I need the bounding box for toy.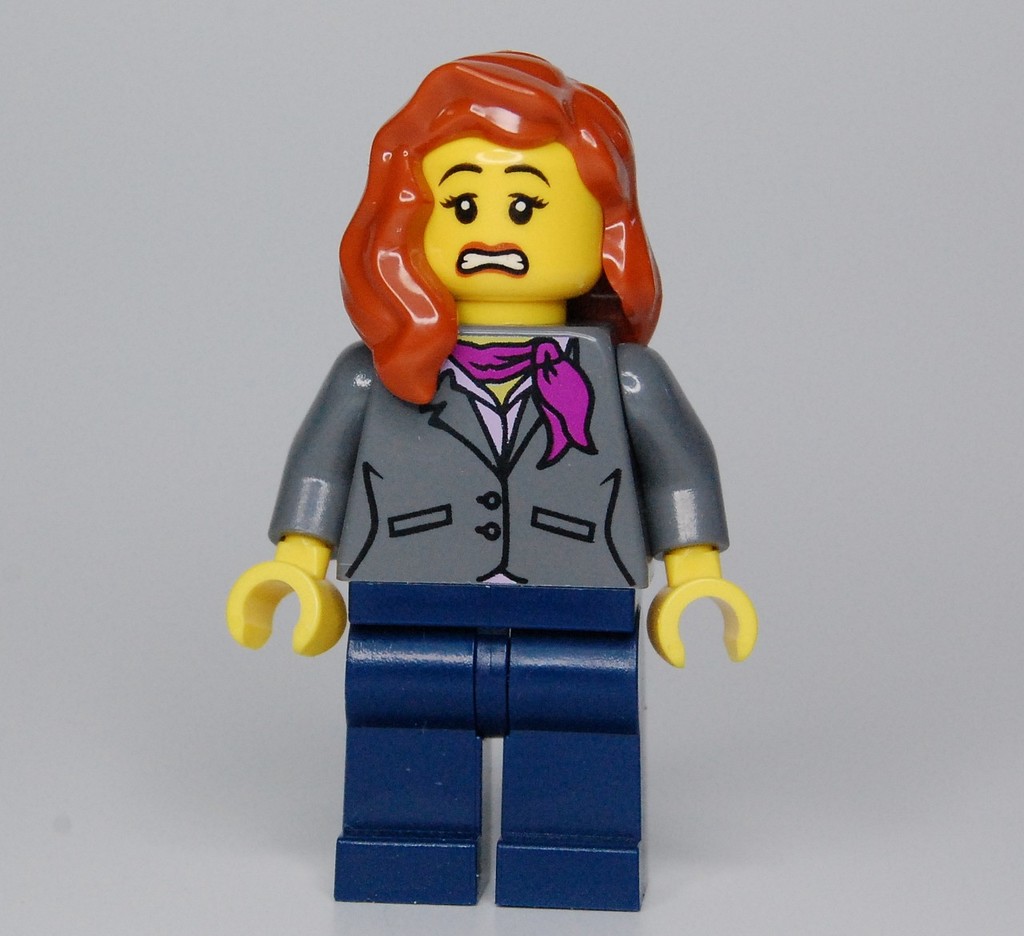
Here it is: [235, 54, 766, 910].
